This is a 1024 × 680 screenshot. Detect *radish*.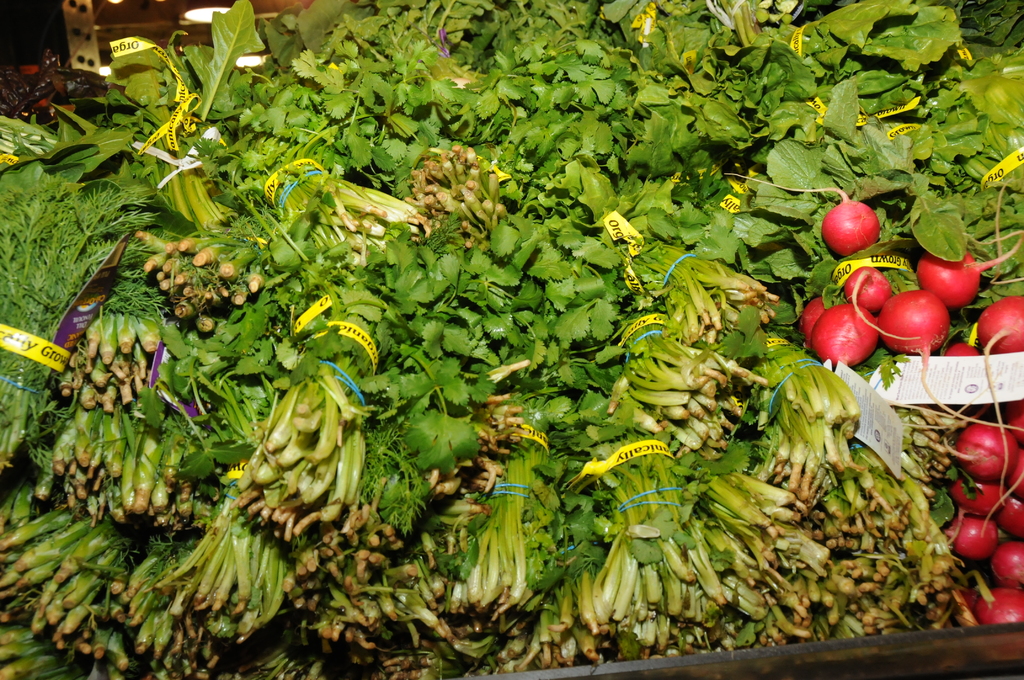
box=[972, 573, 1023, 631].
